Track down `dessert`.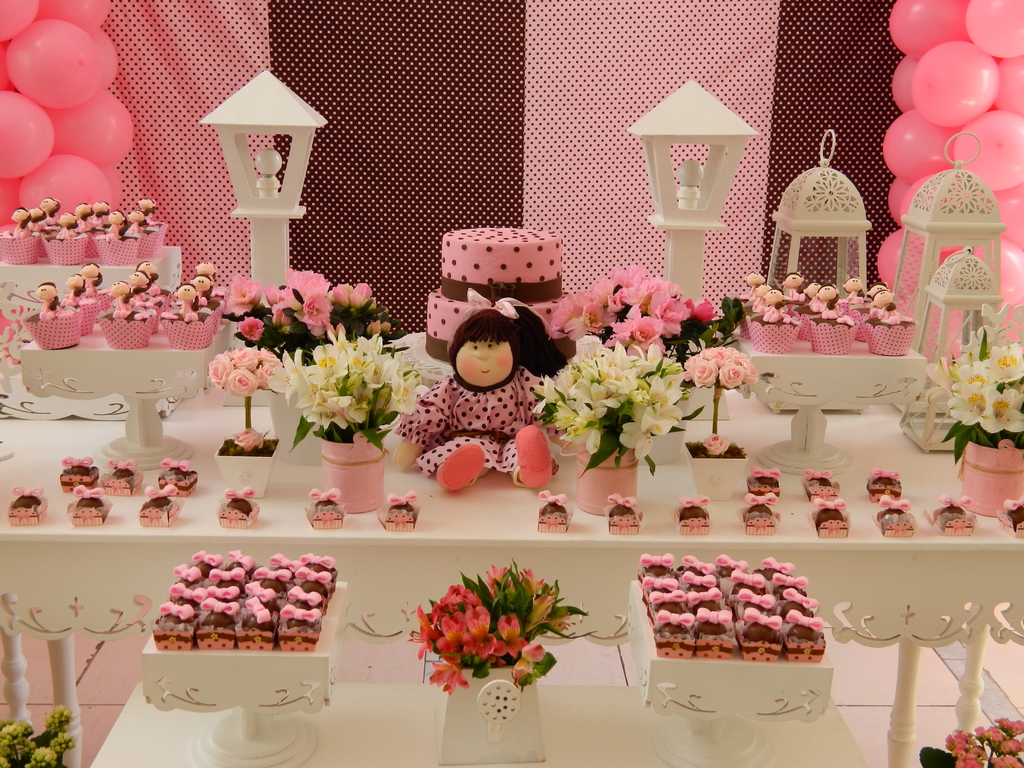
Tracked to box(1001, 496, 1023, 537).
